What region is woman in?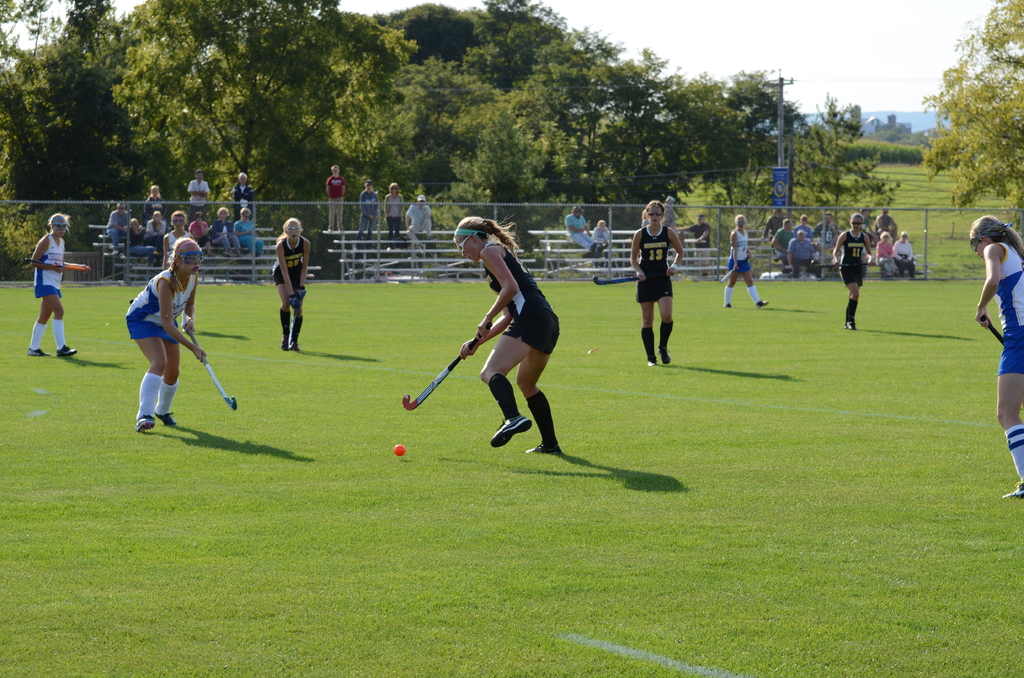
{"x1": 127, "y1": 222, "x2": 151, "y2": 263}.
